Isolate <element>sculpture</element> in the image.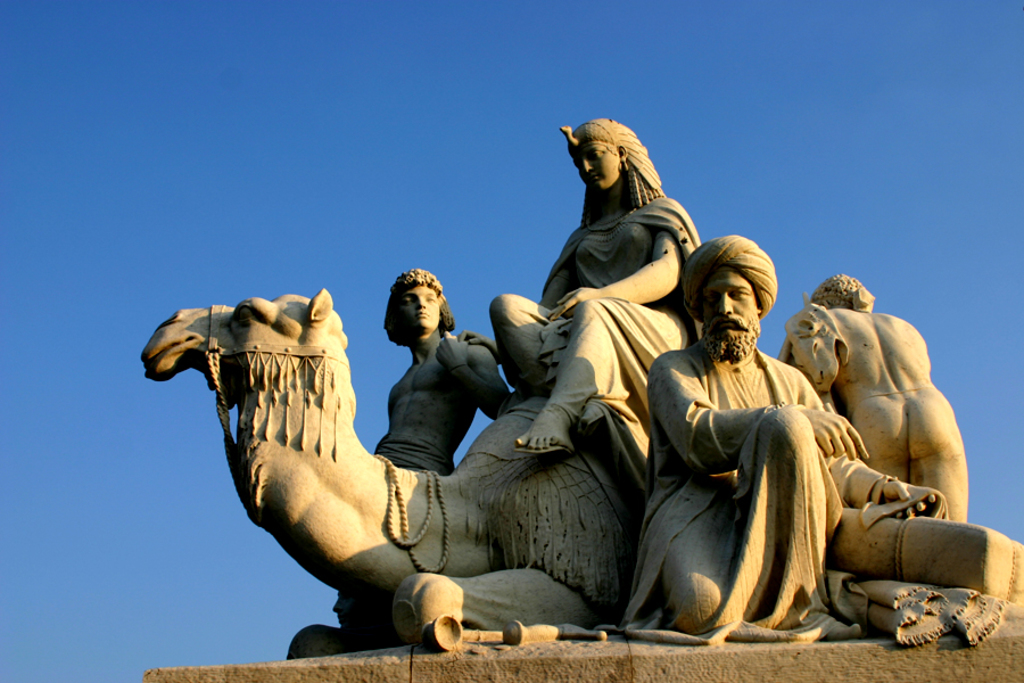
Isolated region: [493, 115, 703, 471].
